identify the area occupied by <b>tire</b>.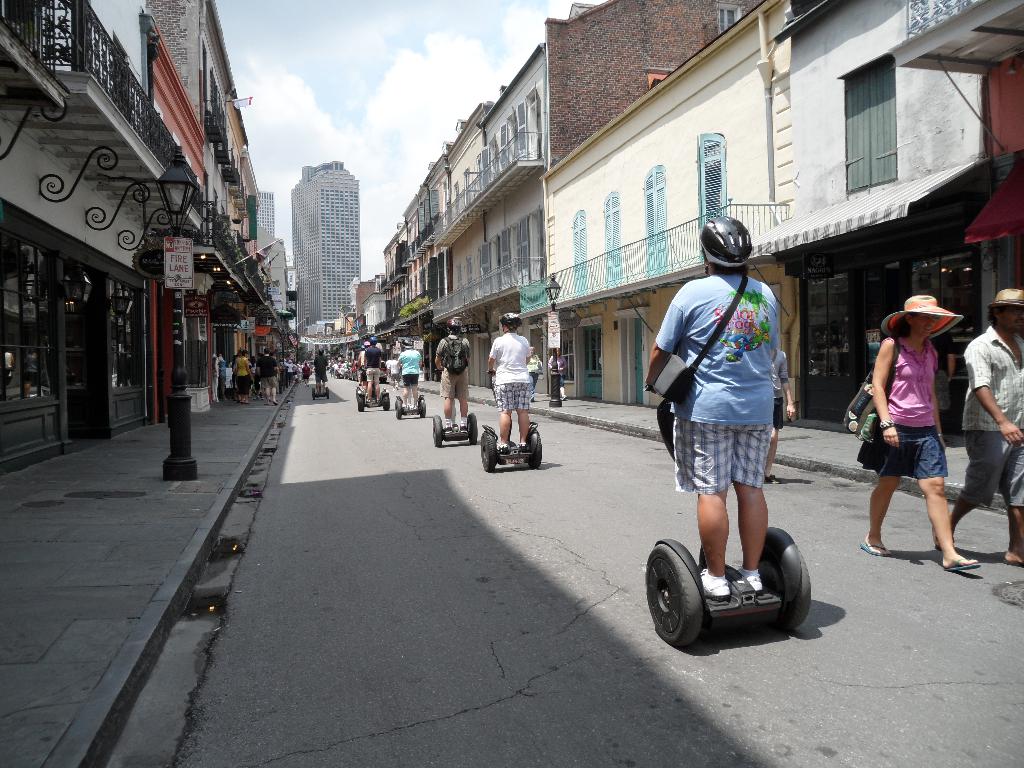
Area: bbox=(358, 396, 364, 411).
